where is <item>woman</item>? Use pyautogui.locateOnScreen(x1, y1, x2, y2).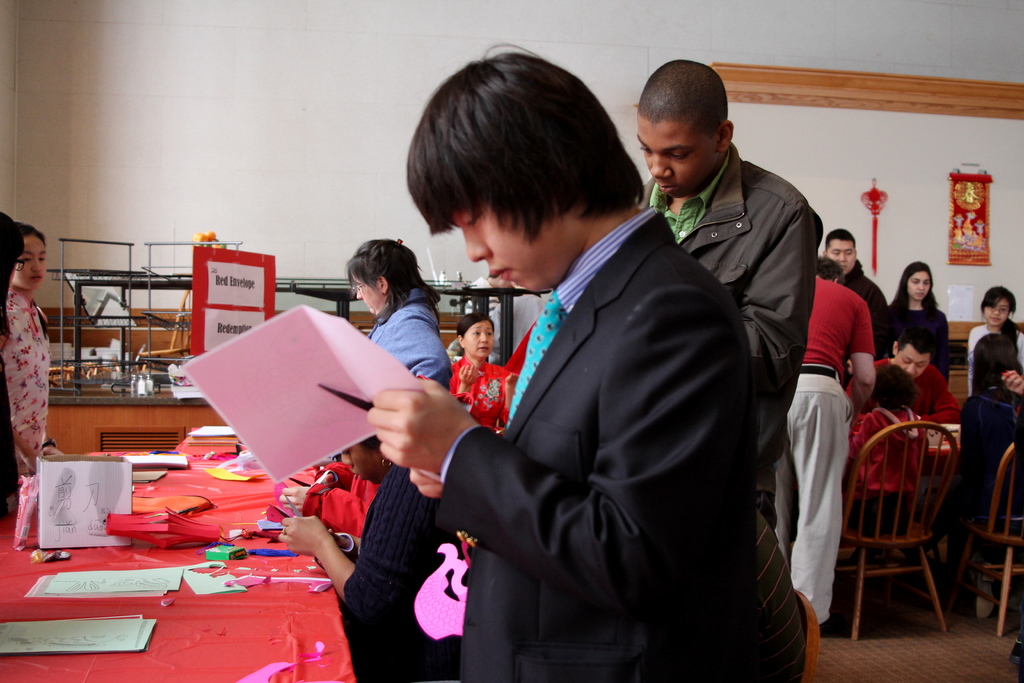
pyautogui.locateOnScreen(456, 310, 522, 436).
